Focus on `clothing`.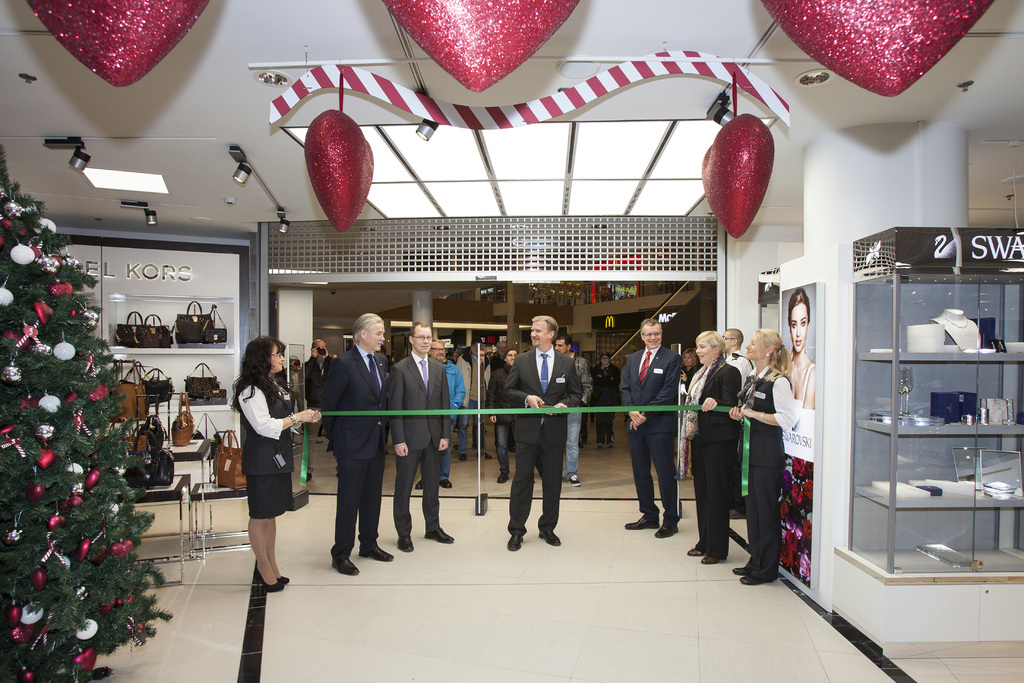
Focused at {"x1": 792, "y1": 348, "x2": 815, "y2": 407}.
